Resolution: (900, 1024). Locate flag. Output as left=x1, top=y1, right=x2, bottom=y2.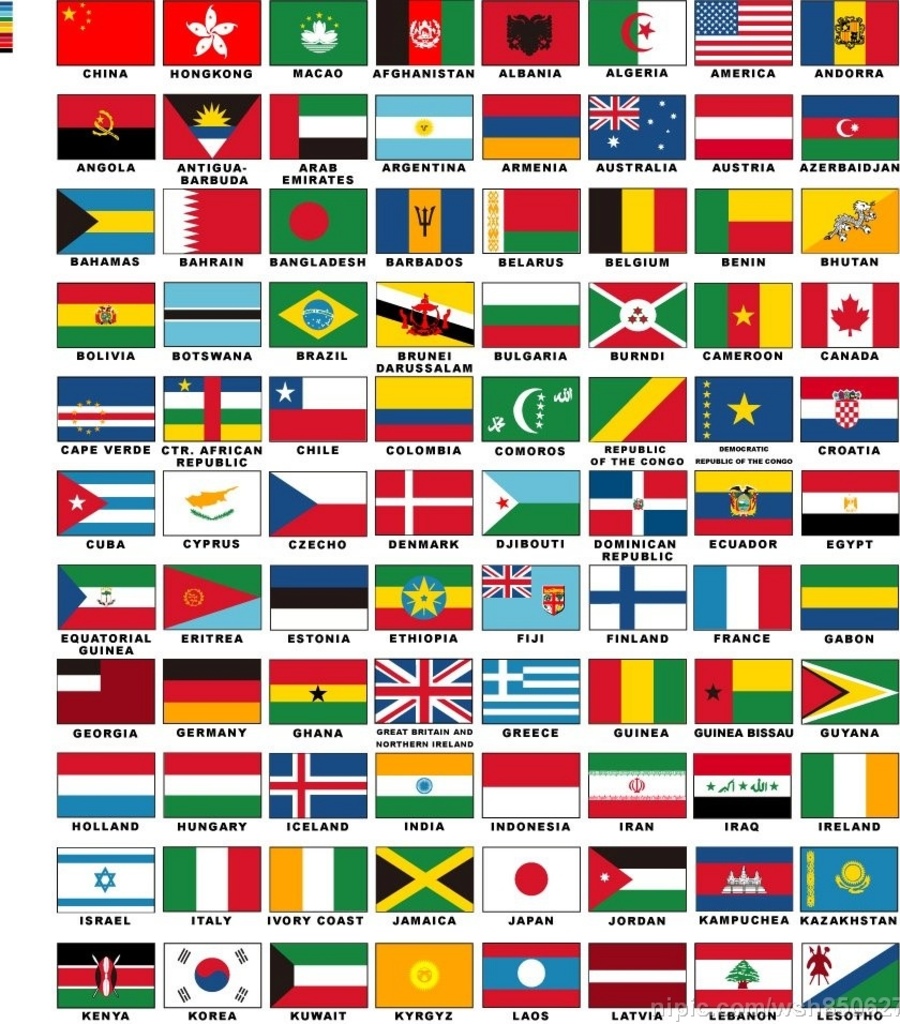
left=270, top=841, right=372, bottom=910.
